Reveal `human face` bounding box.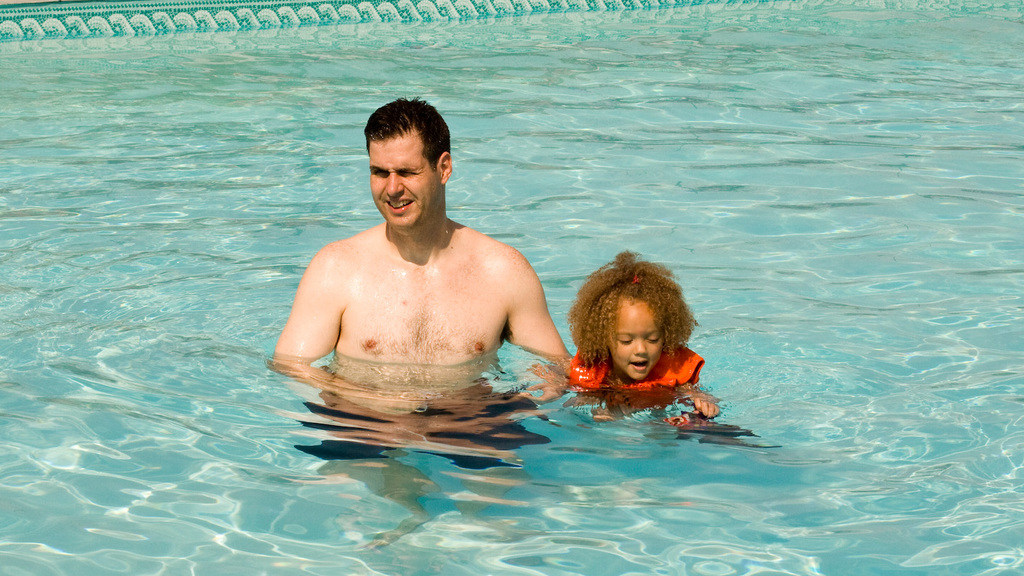
Revealed: {"left": 609, "top": 294, "right": 665, "bottom": 381}.
